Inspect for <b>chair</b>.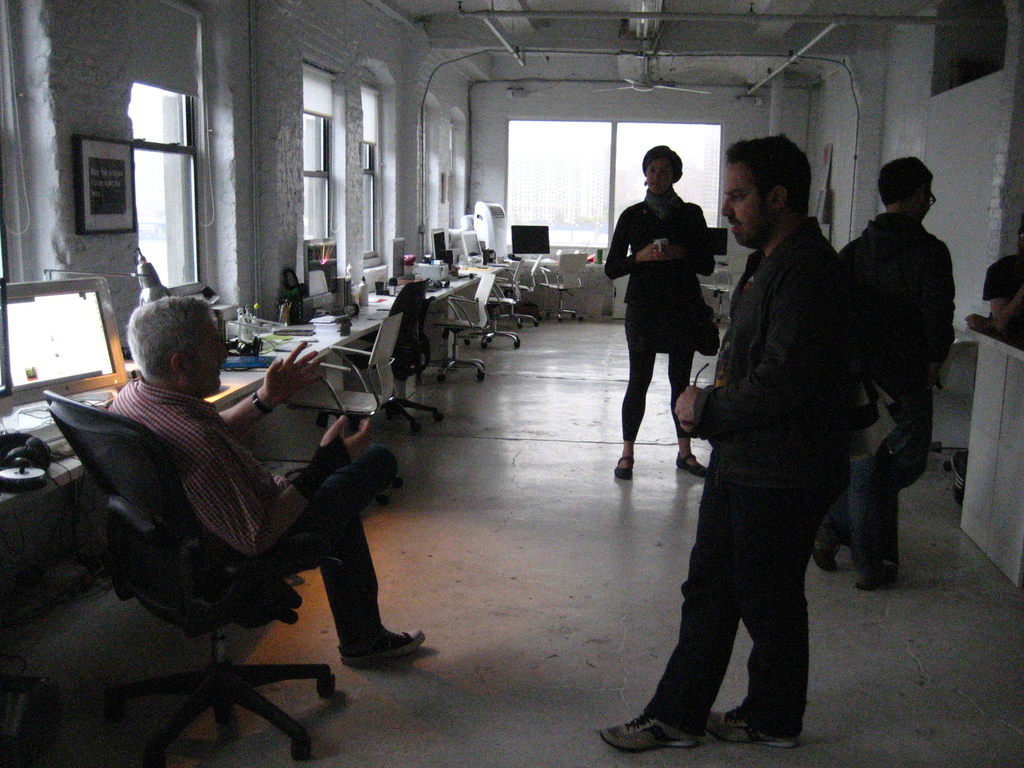
Inspection: {"left": 44, "top": 388, "right": 342, "bottom": 767}.
